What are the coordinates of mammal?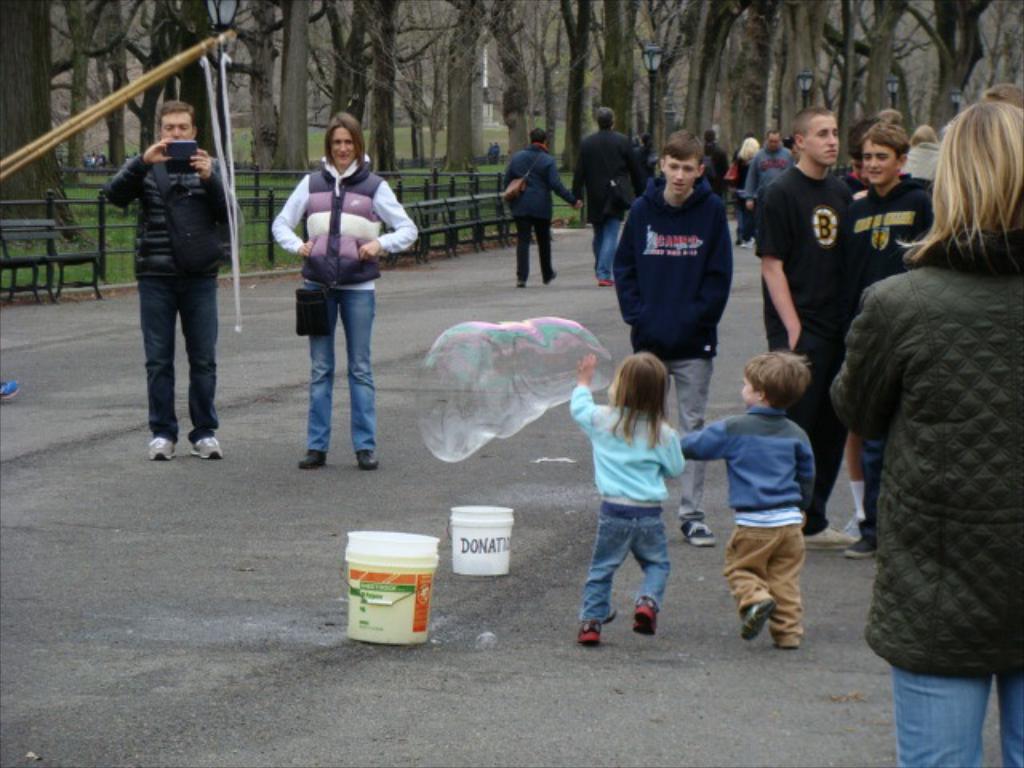
left=674, top=350, right=819, bottom=650.
